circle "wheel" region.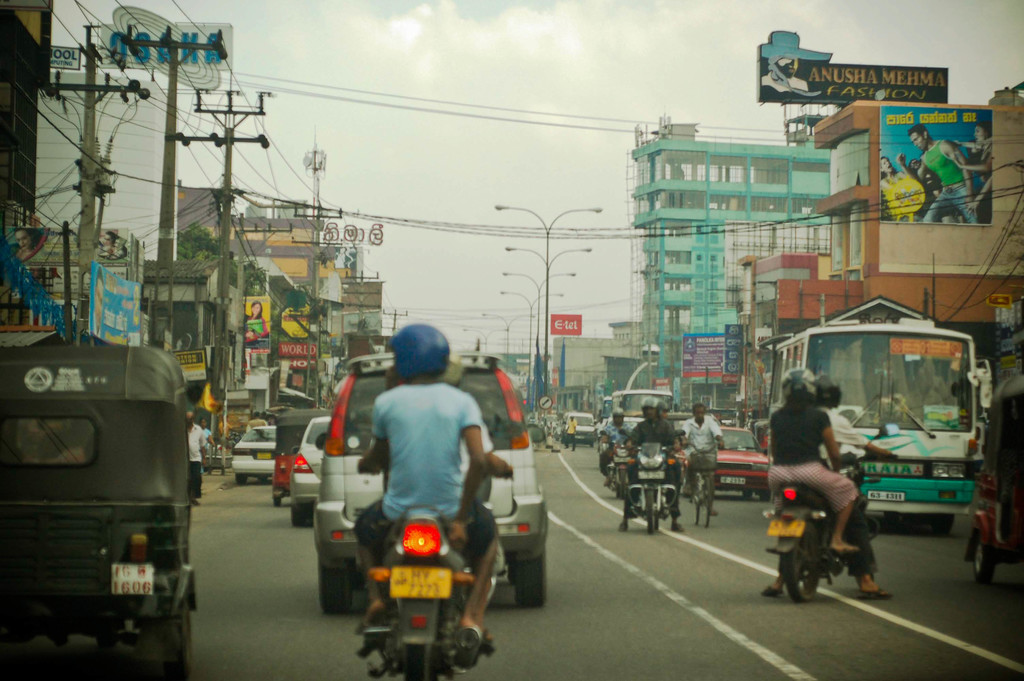
Region: bbox(705, 475, 716, 529).
